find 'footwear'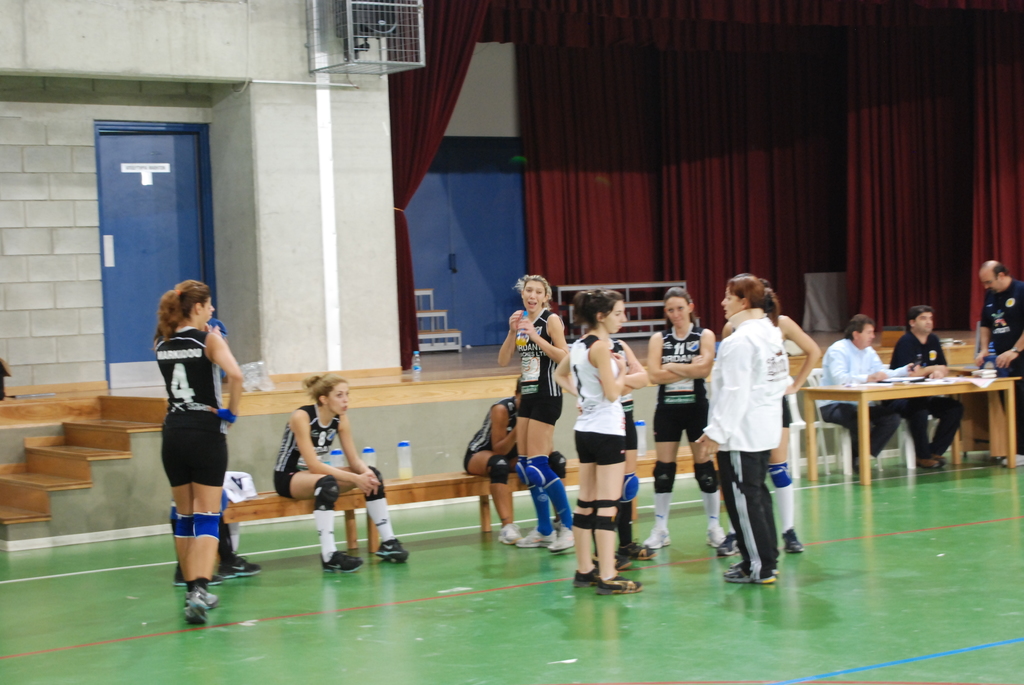
<region>931, 452, 949, 464</region>
